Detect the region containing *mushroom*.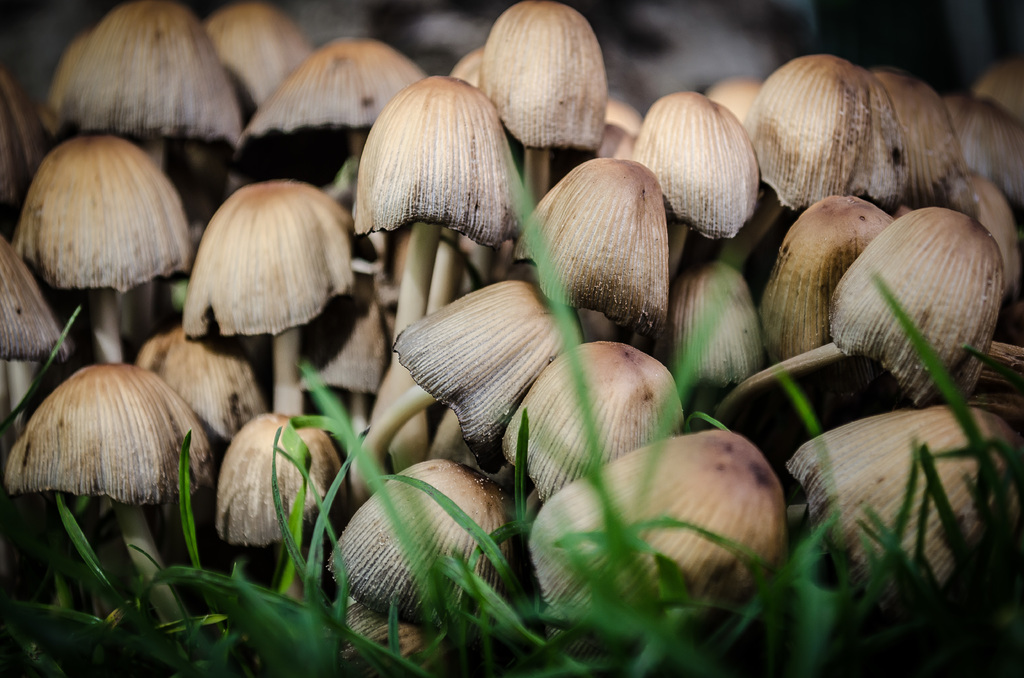
rect(4, 359, 212, 624).
